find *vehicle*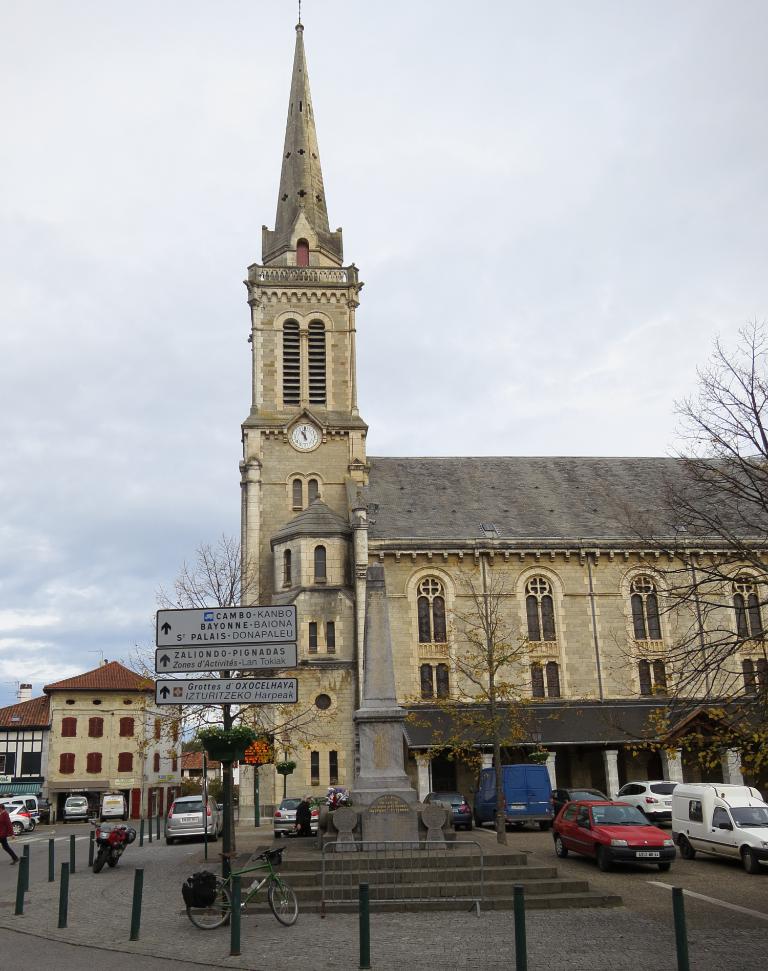
rect(614, 778, 679, 819)
